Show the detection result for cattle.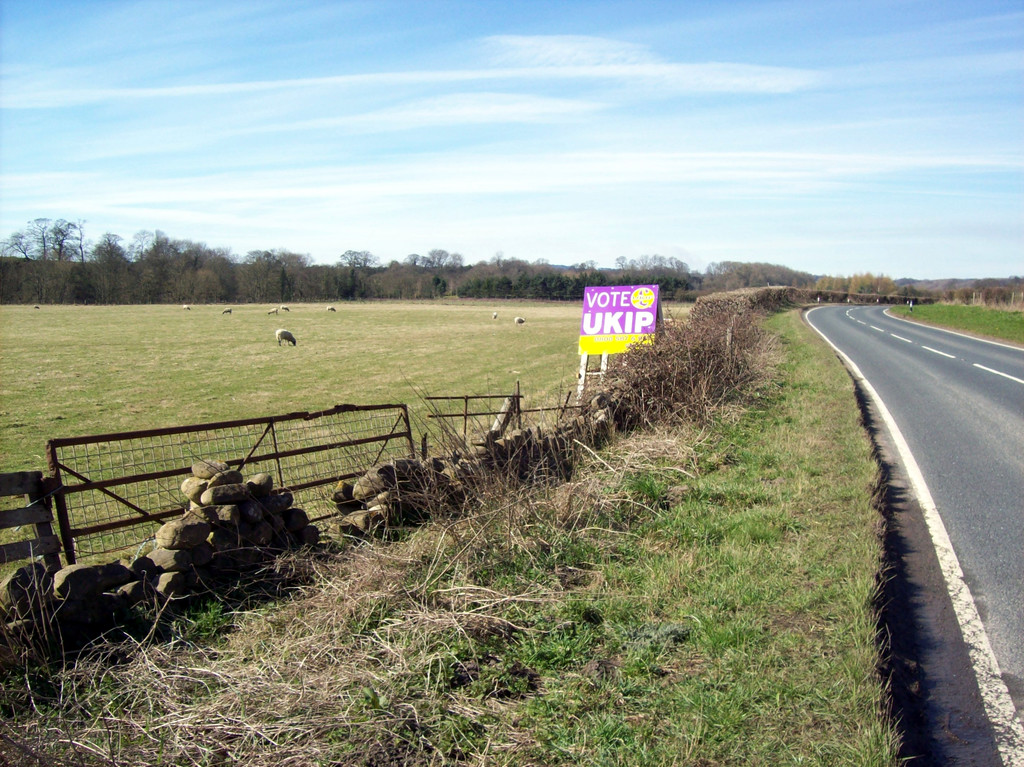
<region>182, 304, 190, 311</region>.
